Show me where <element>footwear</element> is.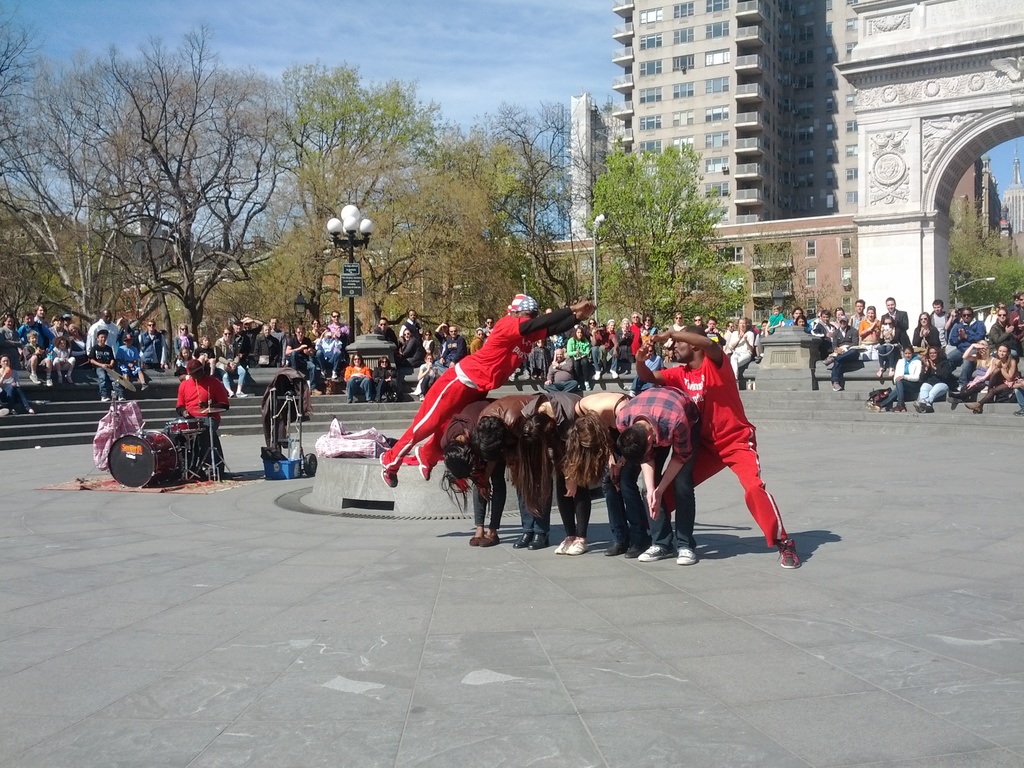
<element>footwear</element> is at 420,395,424,400.
